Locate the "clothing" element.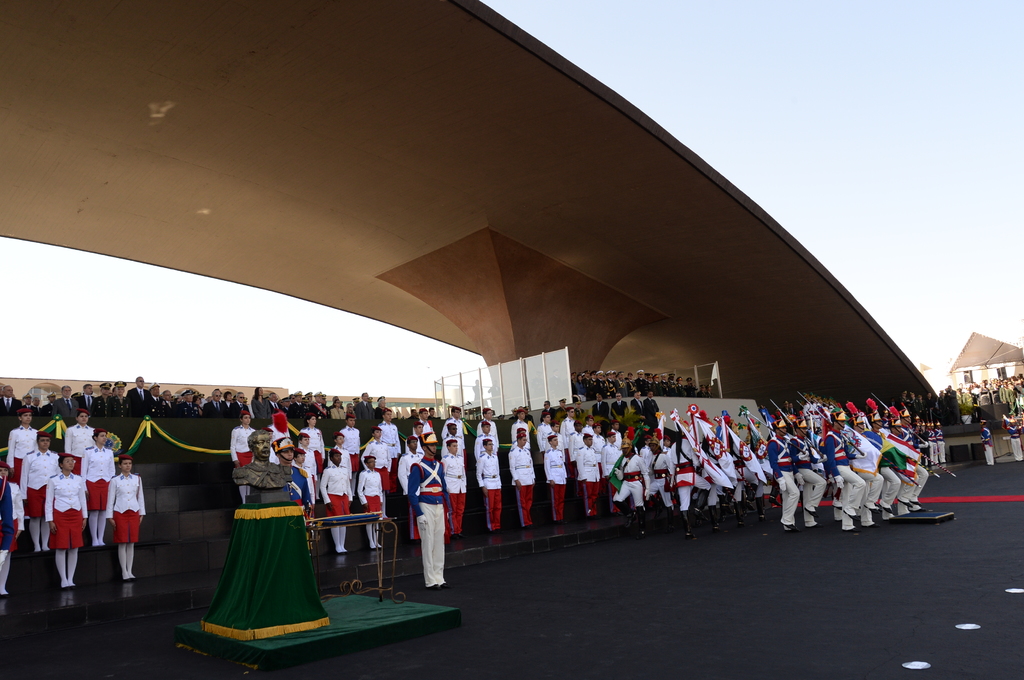
Element bbox: [509,411,532,425].
